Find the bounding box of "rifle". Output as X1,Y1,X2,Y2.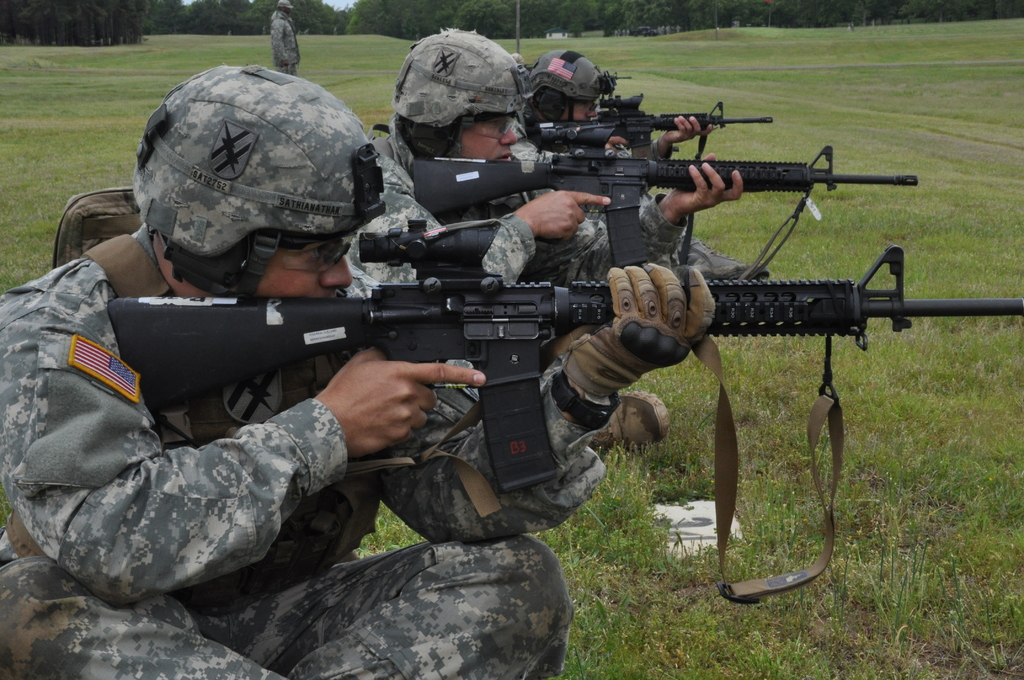
401,136,925,271.
